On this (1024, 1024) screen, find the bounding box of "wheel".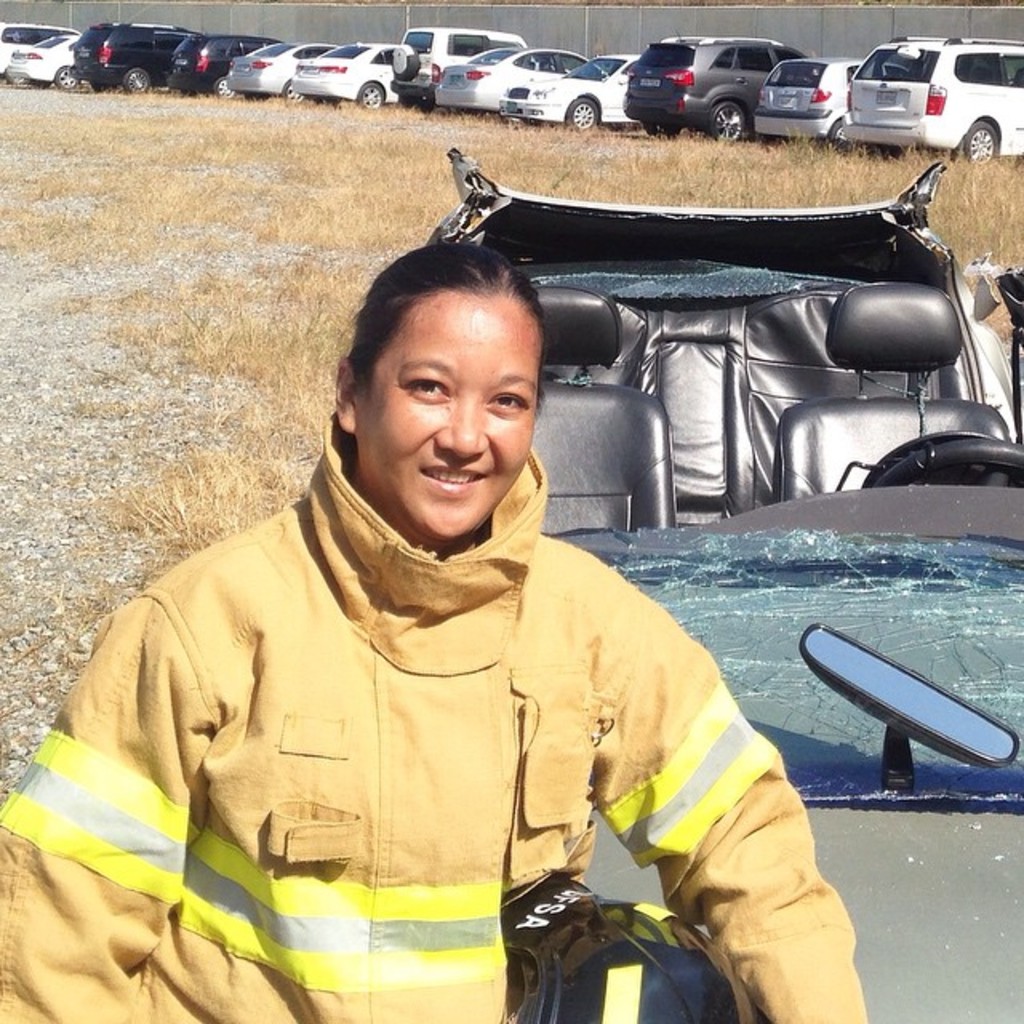
Bounding box: {"x1": 53, "y1": 66, "x2": 77, "y2": 91}.
